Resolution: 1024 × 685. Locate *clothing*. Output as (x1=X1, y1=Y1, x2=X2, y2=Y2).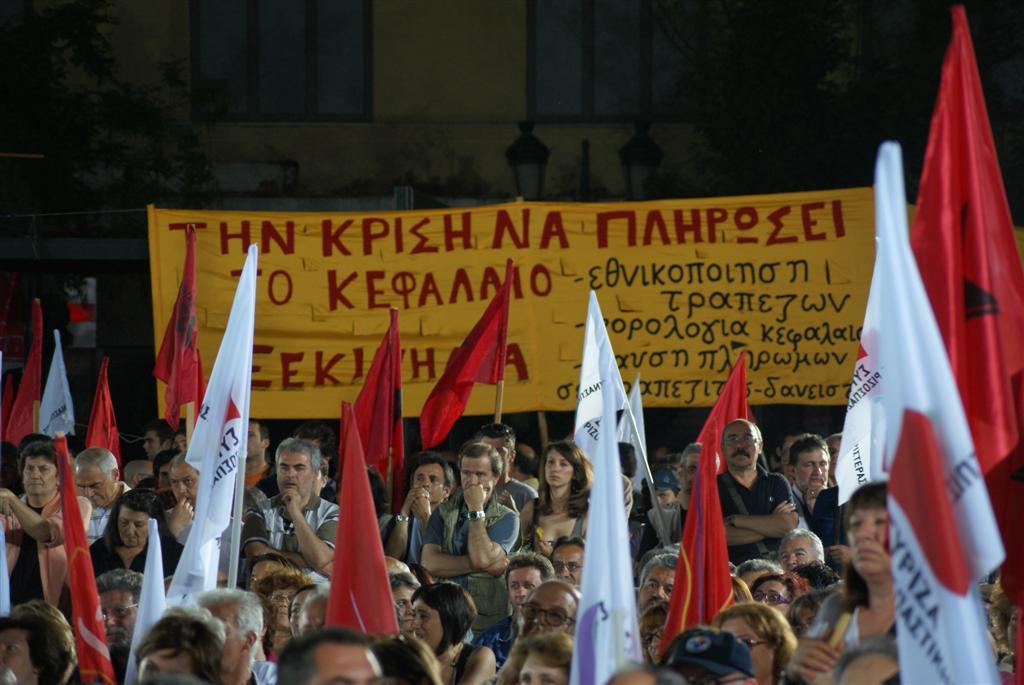
(x1=0, y1=434, x2=1023, y2=684).
